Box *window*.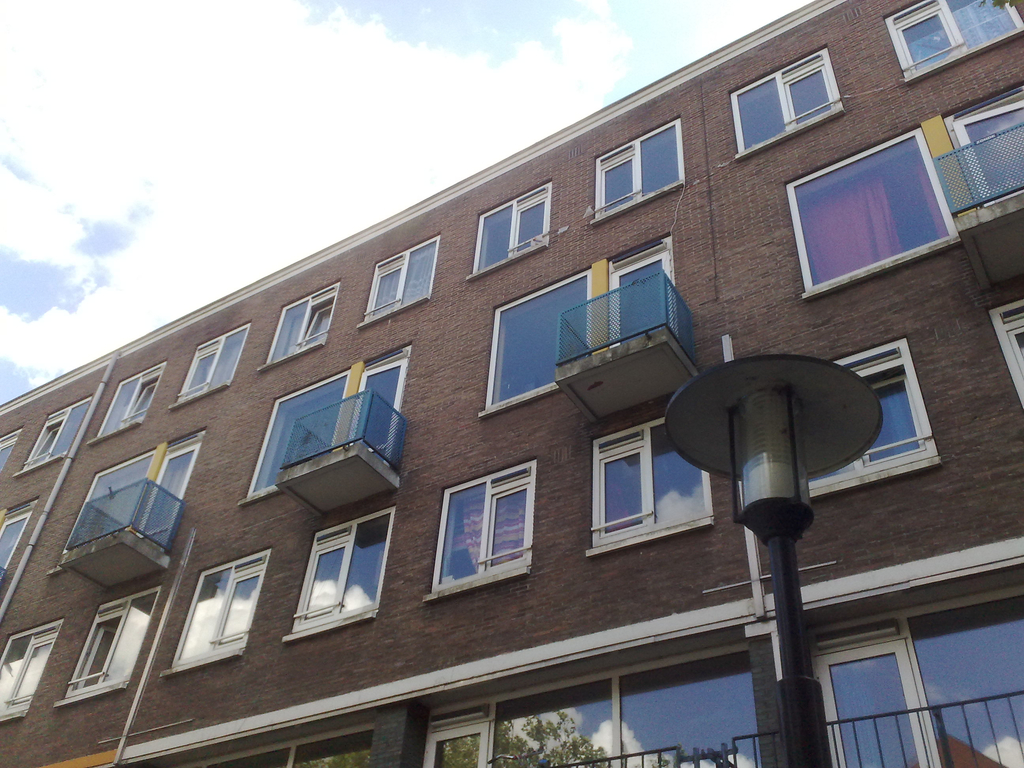
bbox=(17, 394, 96, 468).
